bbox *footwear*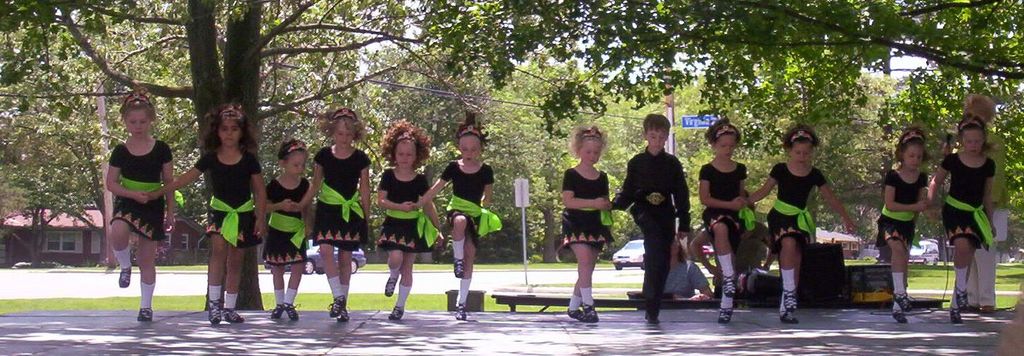
box(267, 296, 280, 319)
